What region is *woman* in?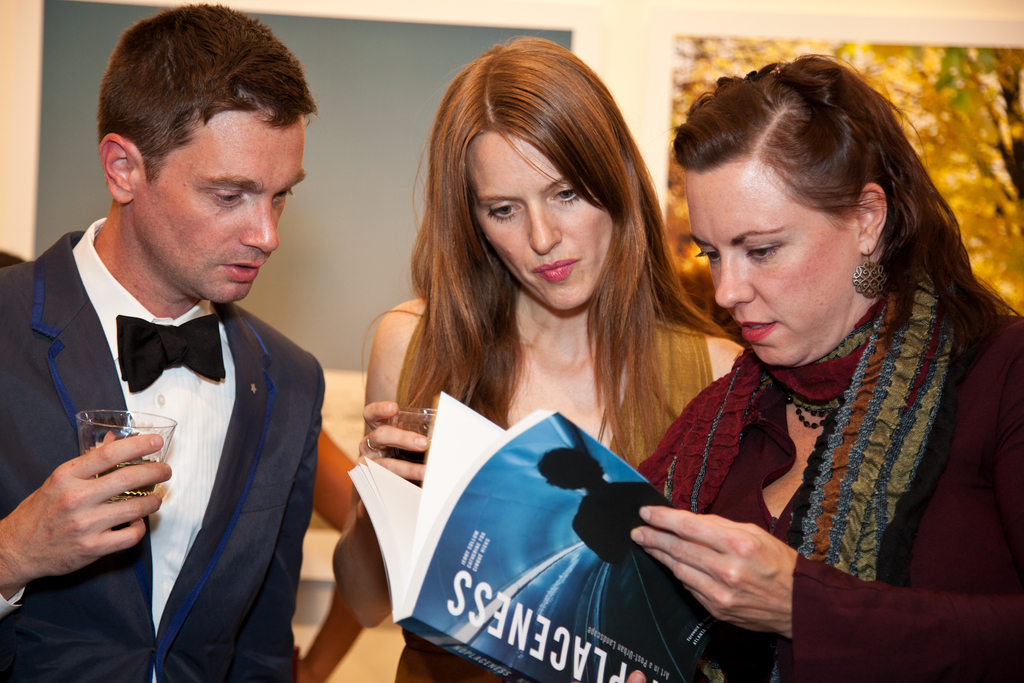
x1=621, y1=49, x2=996, y2=676.
